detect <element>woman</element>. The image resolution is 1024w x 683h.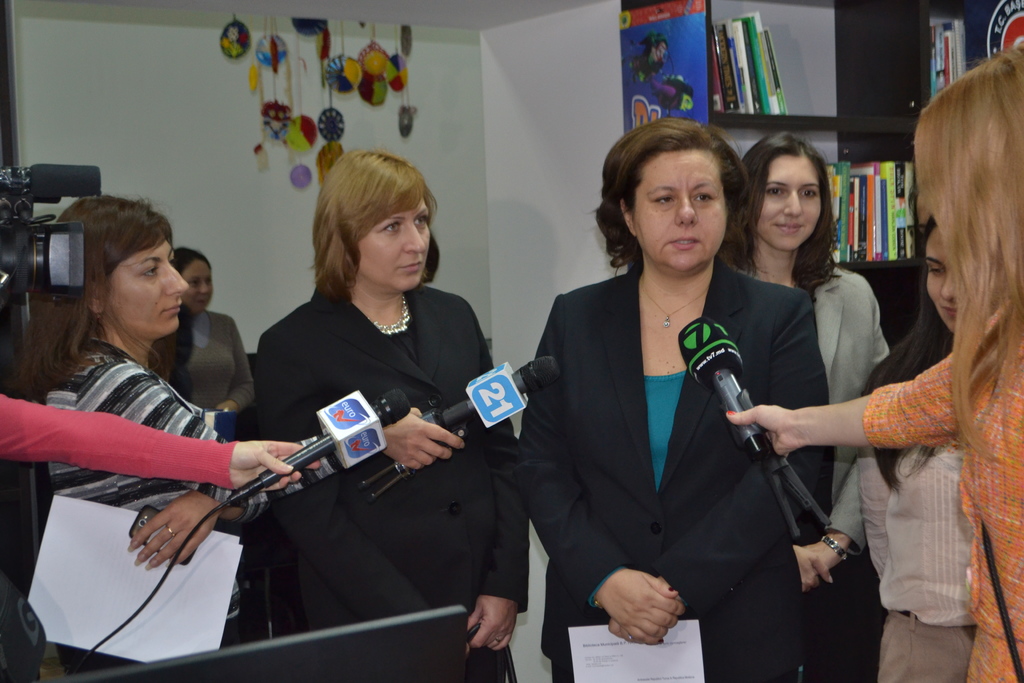
(9,191,471,677).
